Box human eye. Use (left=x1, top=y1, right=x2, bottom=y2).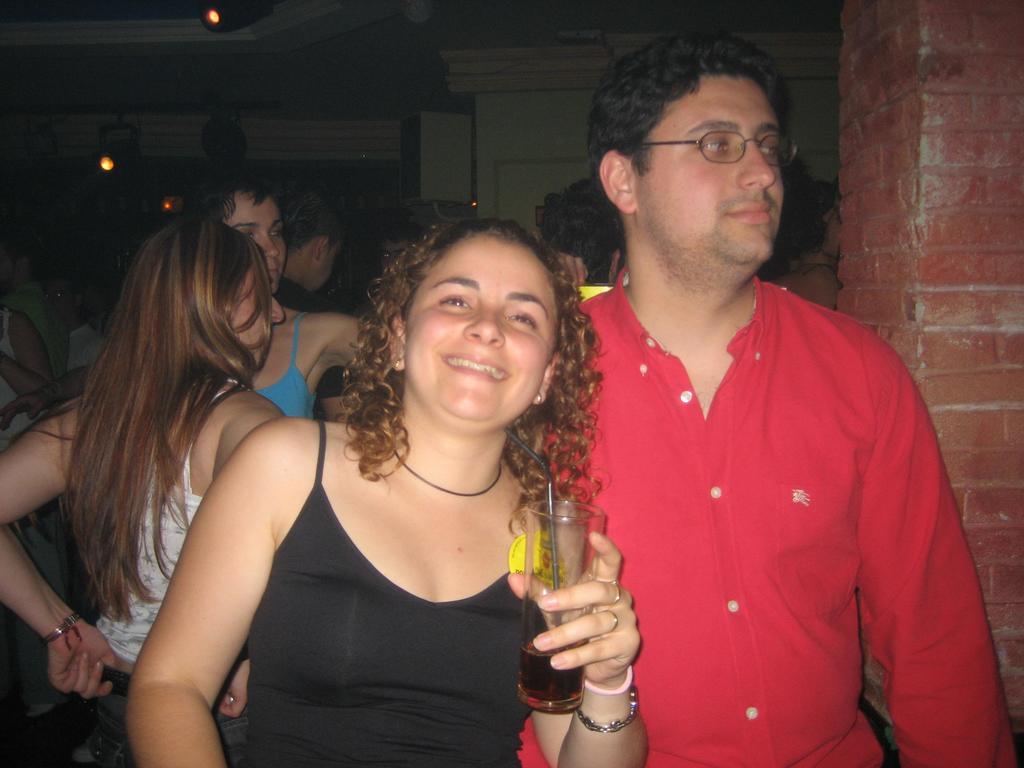
(left=700, top=140, right=737, bottom=159).
